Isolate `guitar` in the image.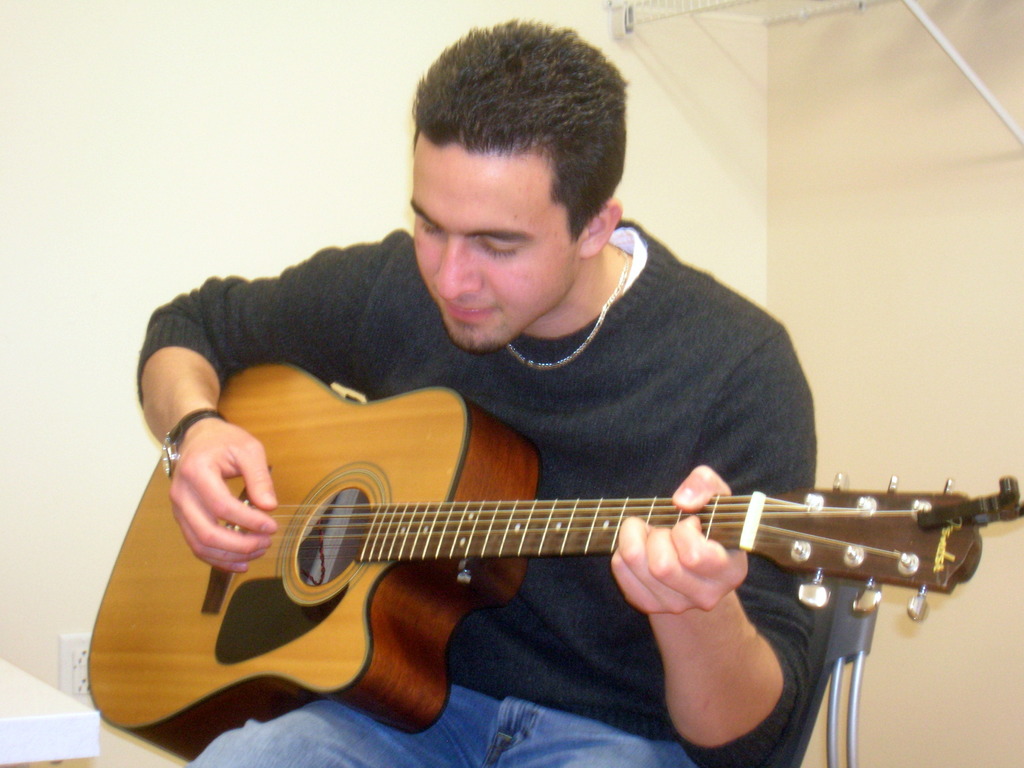
Isolated region: BBox(92, 365, 1013, 732).
